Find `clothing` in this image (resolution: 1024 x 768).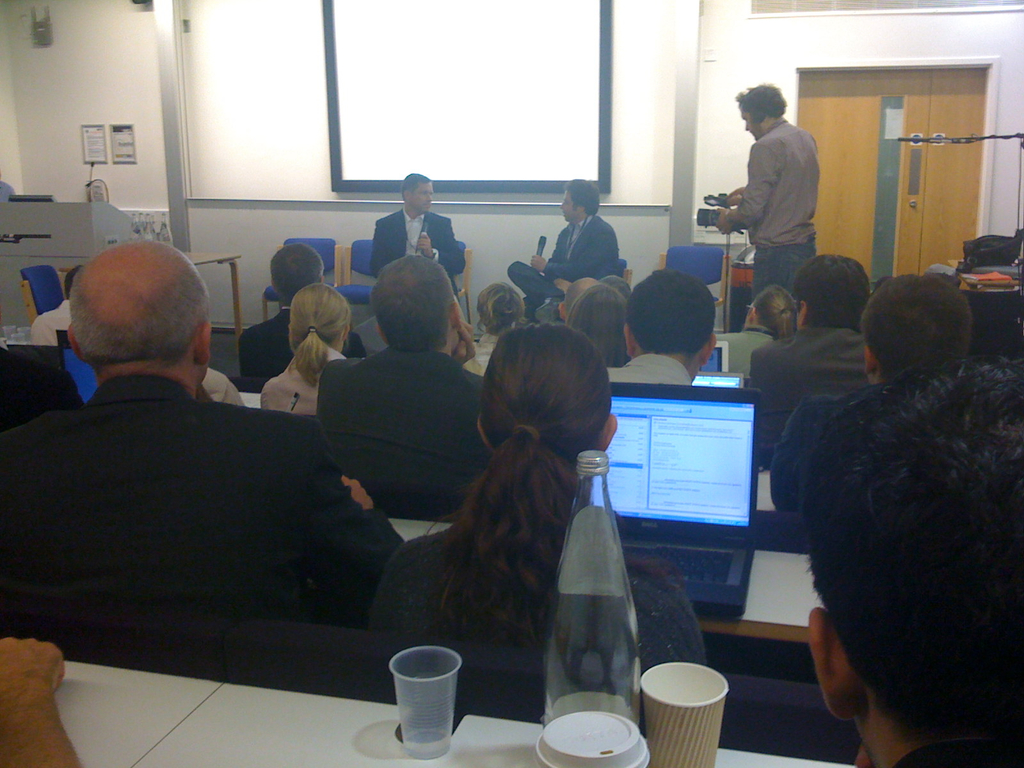
[left=607, top=349, right=692, bottom=387].
